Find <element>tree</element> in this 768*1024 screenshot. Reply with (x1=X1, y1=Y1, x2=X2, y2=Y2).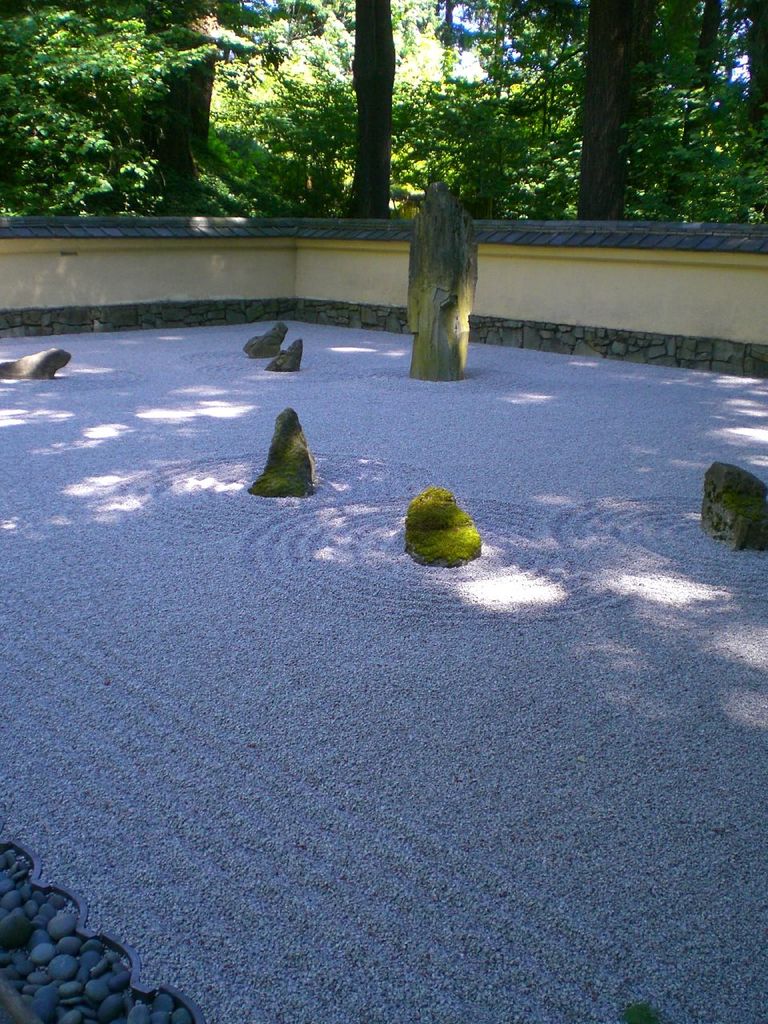
(x1=250, y1=0, x2=353, y2=142).
